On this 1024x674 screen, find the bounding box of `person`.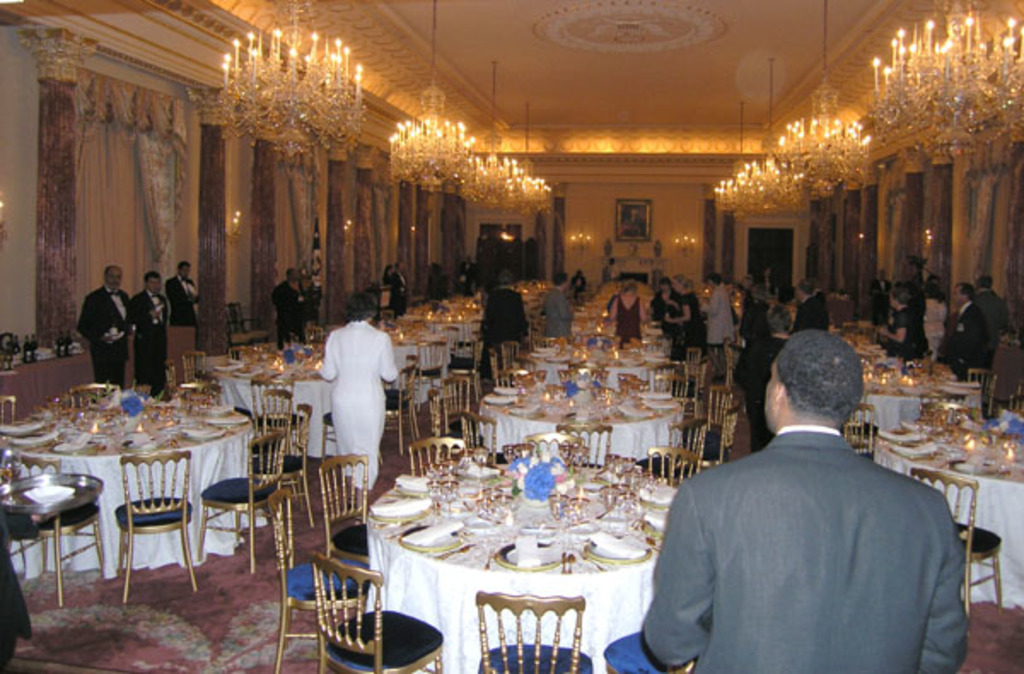
Bounding box: bbox(701, 266, 730, 365).
